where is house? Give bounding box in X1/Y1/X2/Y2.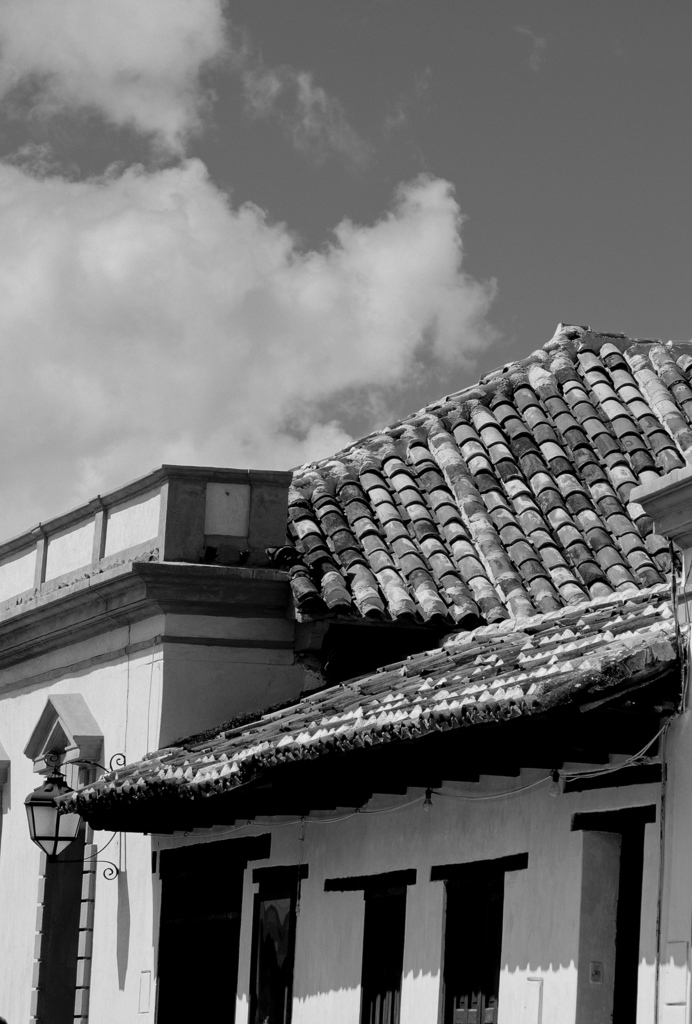
0/323/691/1023.
